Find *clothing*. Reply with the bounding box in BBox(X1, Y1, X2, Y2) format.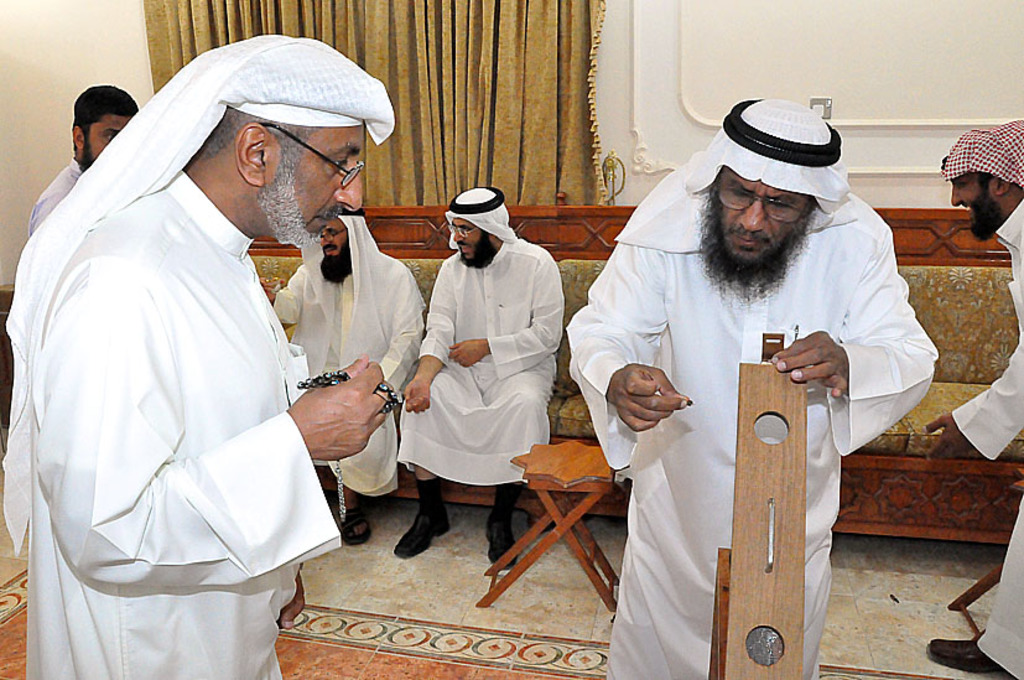
BBox(593, 145, 910, 668).
